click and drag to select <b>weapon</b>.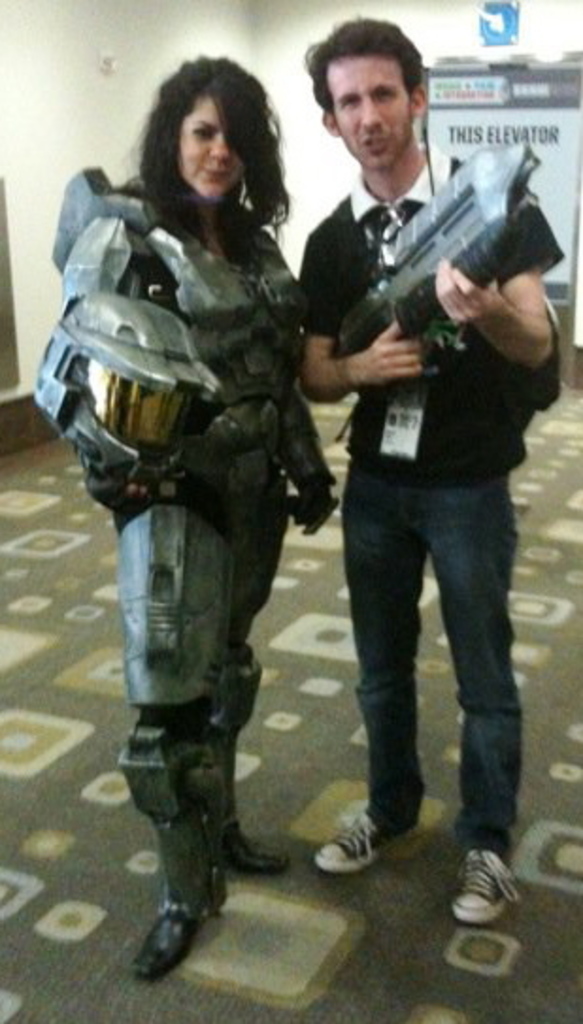
Selection: (left=364, top=166, right=549, bottom=334).
